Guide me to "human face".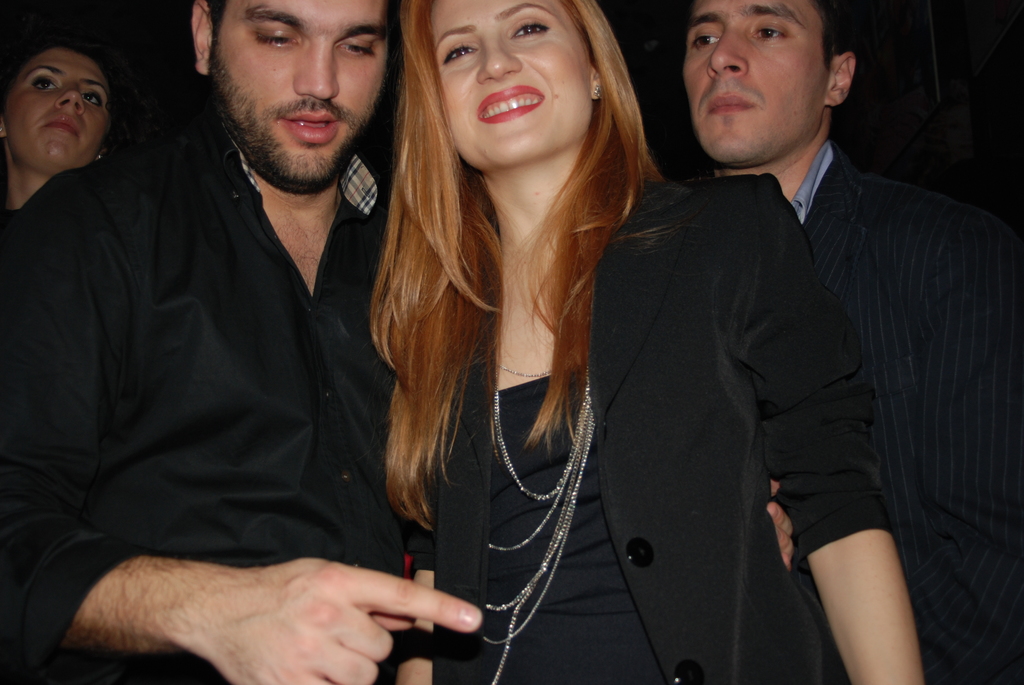
Guidance: BBox(445, 0, 595, 169).
